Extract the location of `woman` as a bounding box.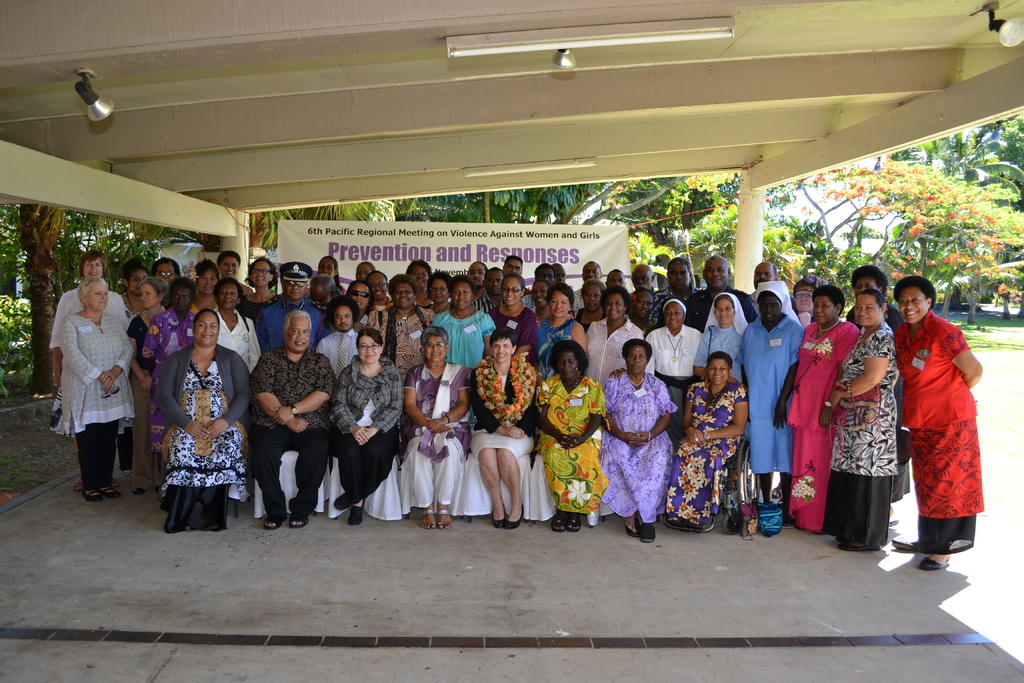
739 283 809 506.
